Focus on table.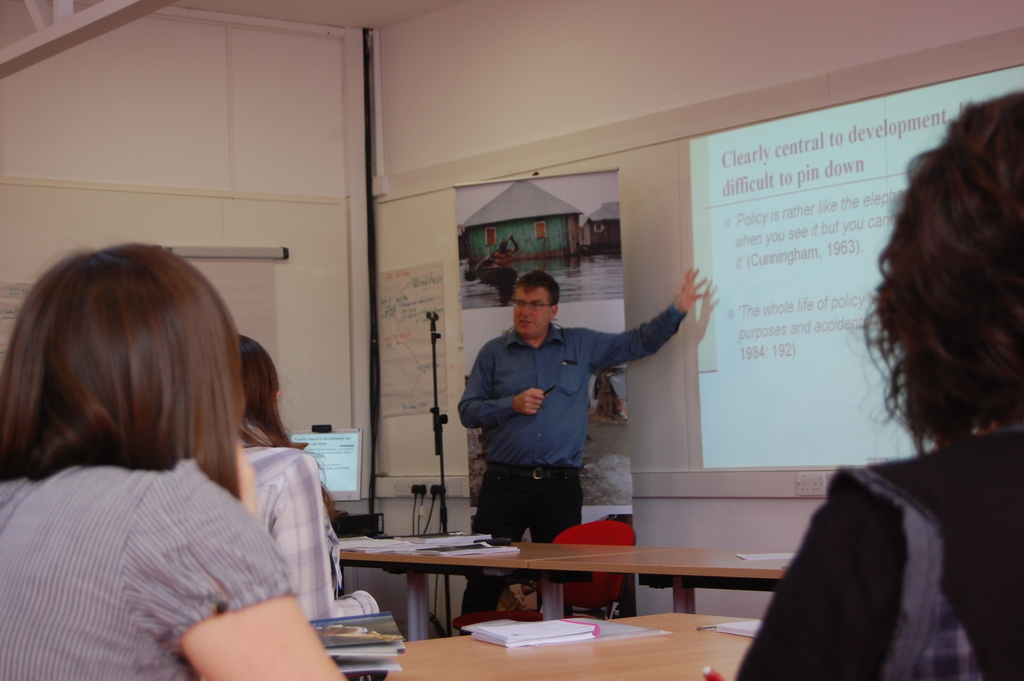
Focused at detection(299, 530, 822, 652).
